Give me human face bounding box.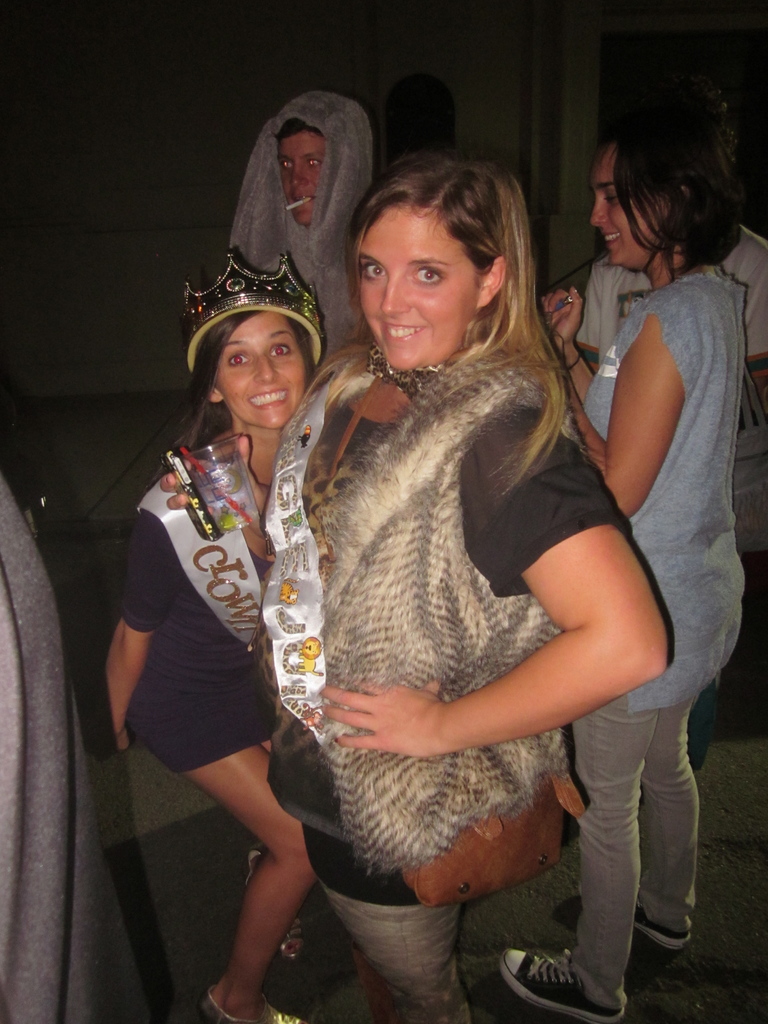
359, 204, 479, 366.
